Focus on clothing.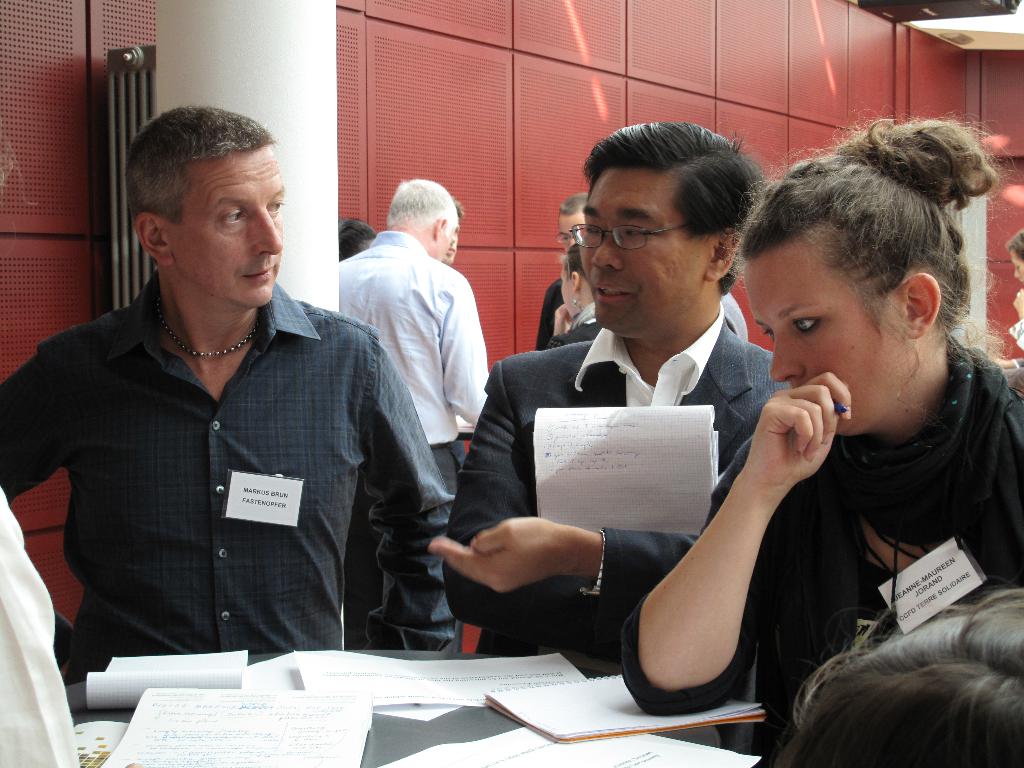
Focused at locate(429, 303, 794, 677).
